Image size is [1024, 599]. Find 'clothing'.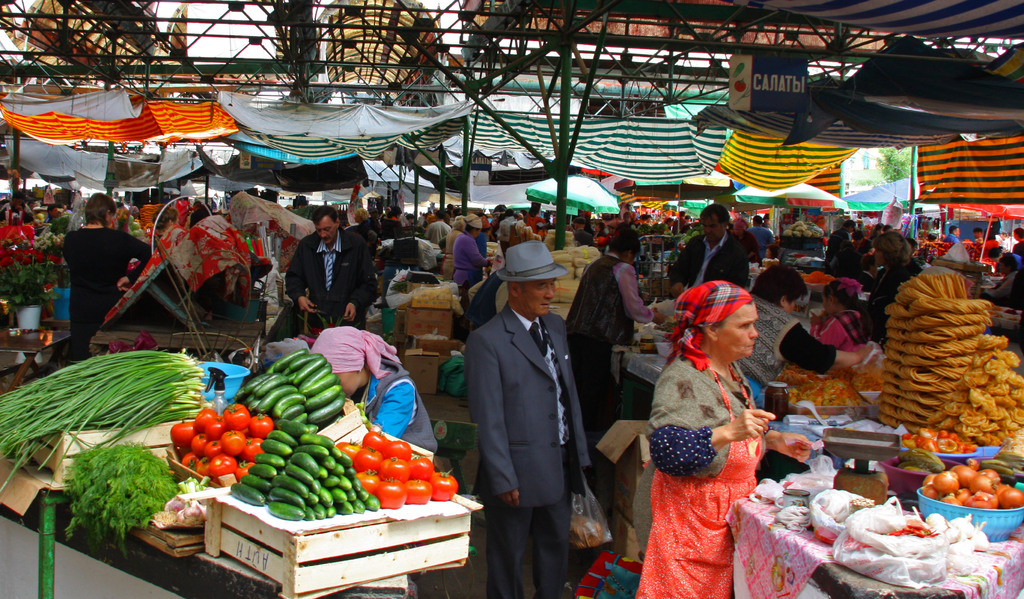
565:252:650:424.
